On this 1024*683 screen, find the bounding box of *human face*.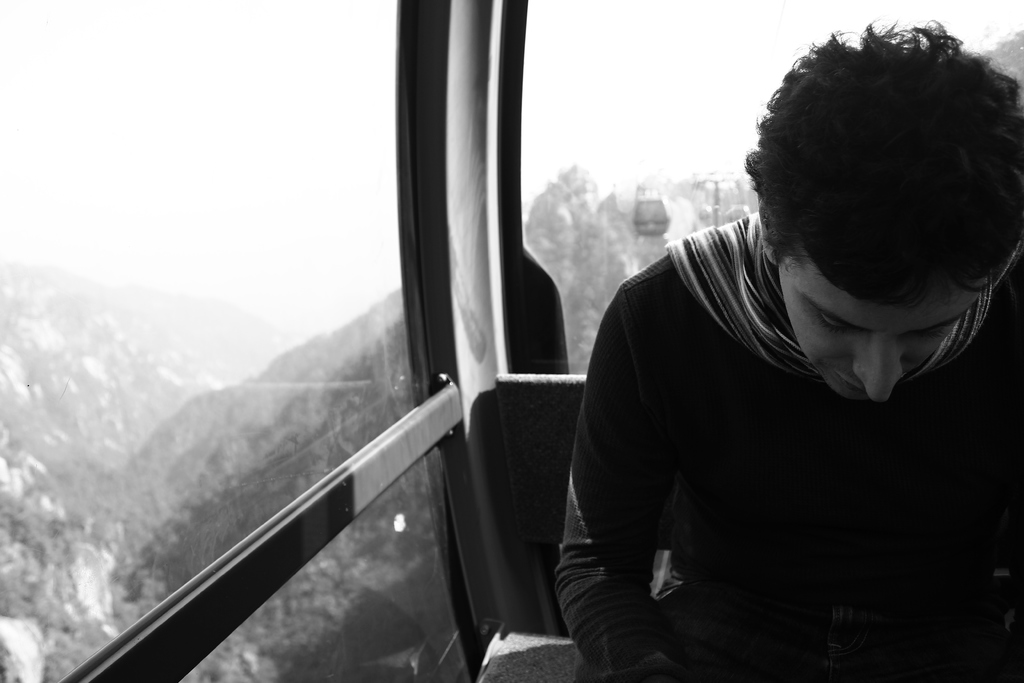
Bounding box: [left=778, top=263, right=991, bottom=404].
